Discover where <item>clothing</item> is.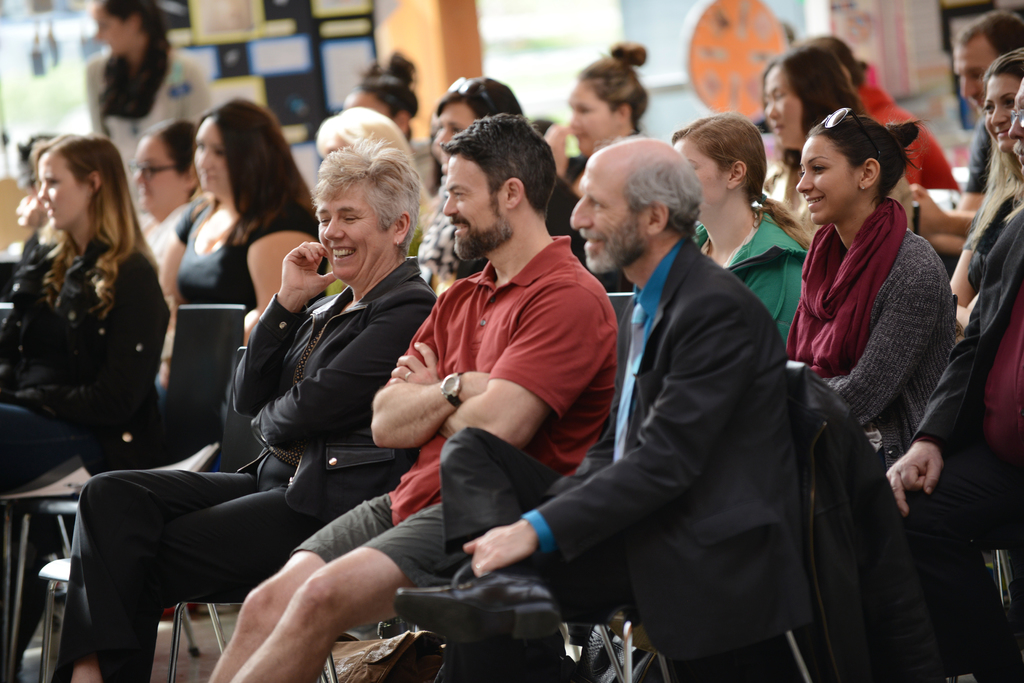
Discovered at [x1=60, y1=253, x2=433, y2=682].
